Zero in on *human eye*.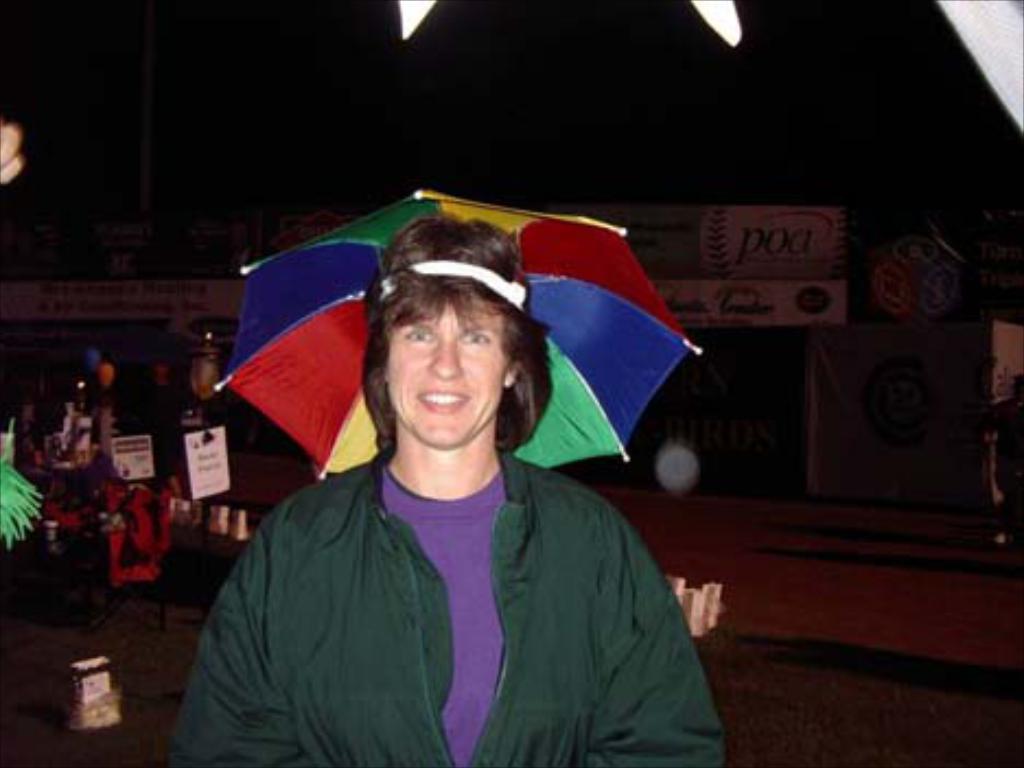
Zeroed in: (459, 317, 497, 350).
